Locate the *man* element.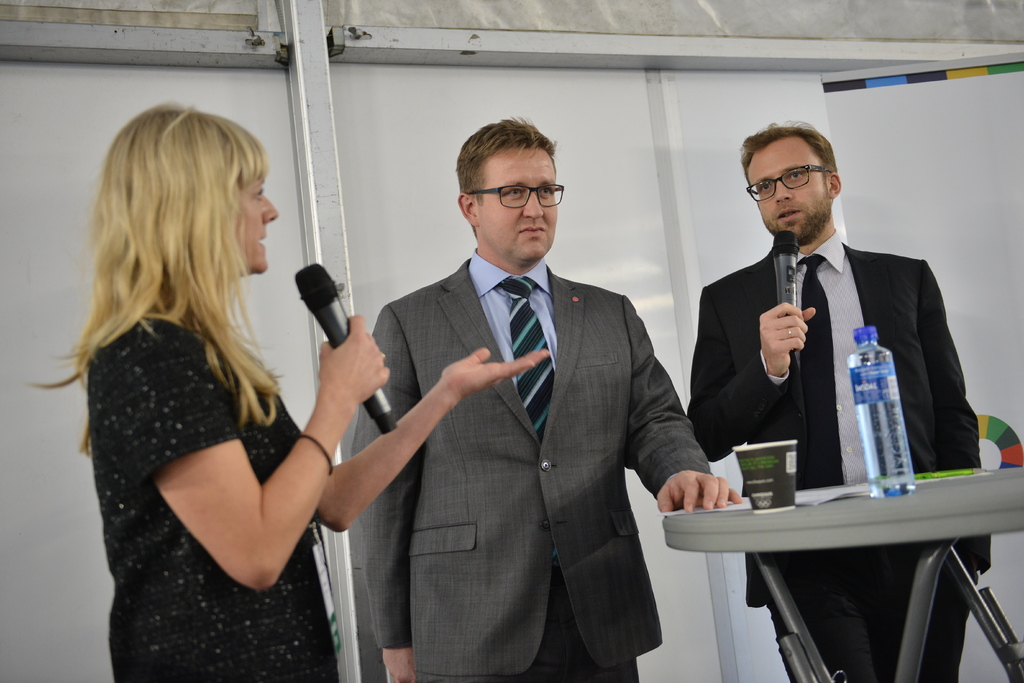
Element bbox: 360:115:745:682.
